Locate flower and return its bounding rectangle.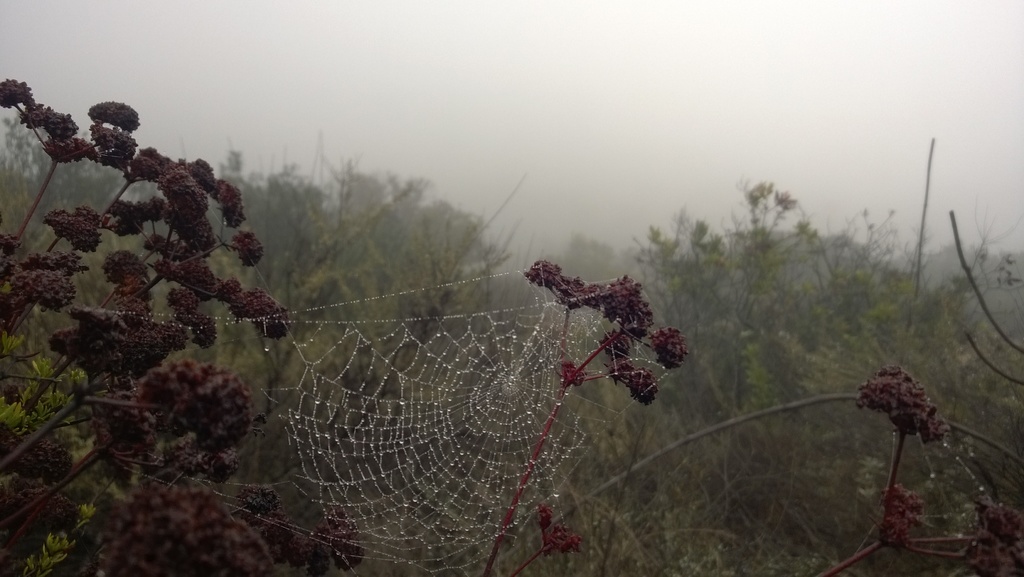
[975, 493, 1023, 547].
